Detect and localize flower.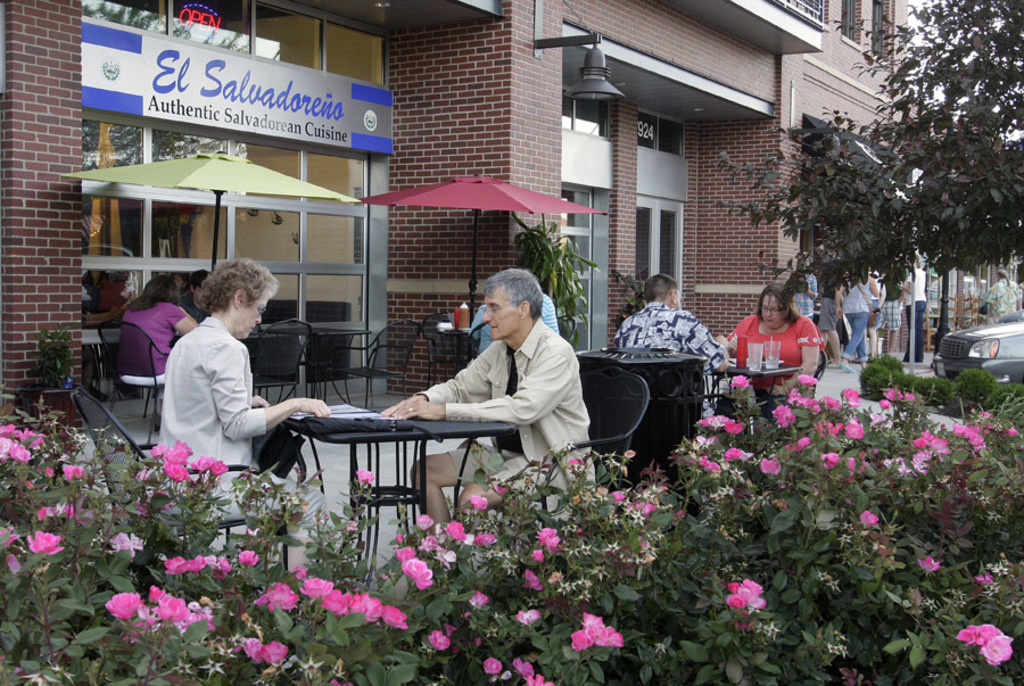
Localized at {"left": 356, "top": 471, "right": 375, "bottom": 481}.
